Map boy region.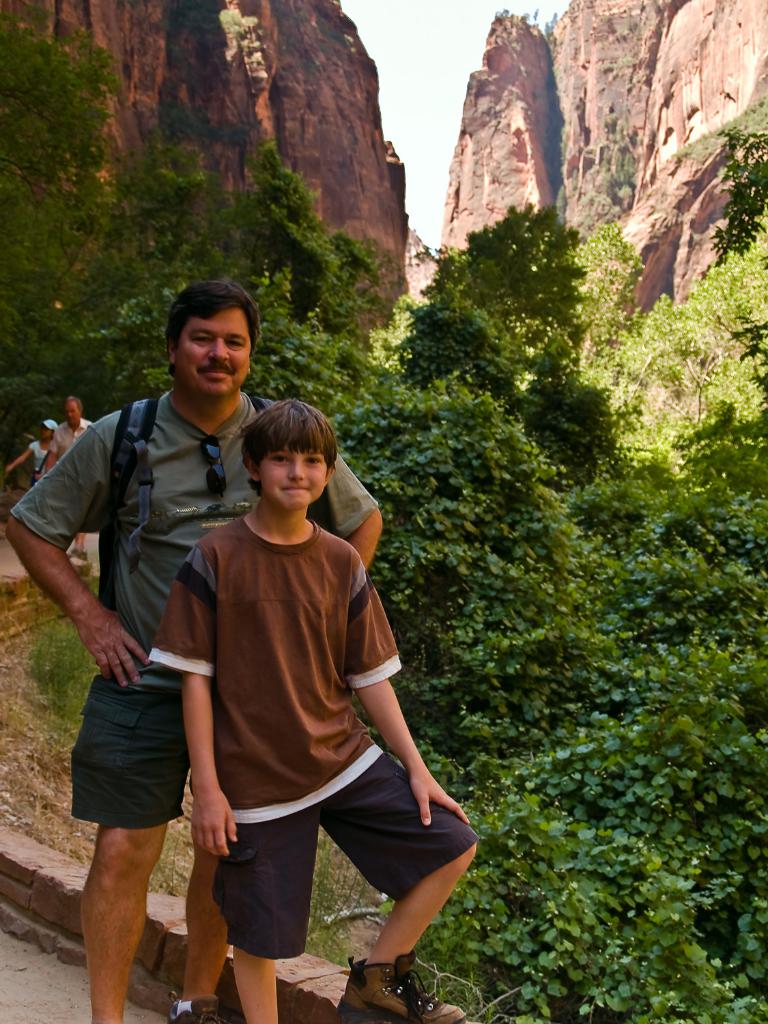
Mapped to (x1=147, y1=401, x2=479, y2=1023).
